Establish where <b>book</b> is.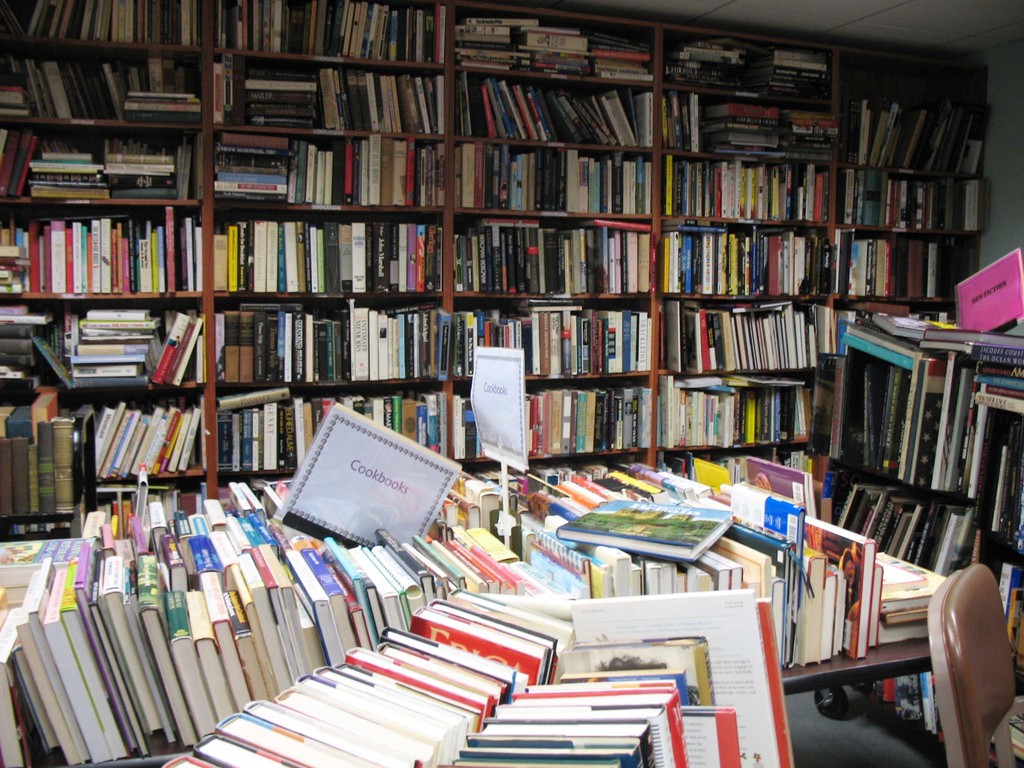
Established at detection(242, 420, 458, 570).
